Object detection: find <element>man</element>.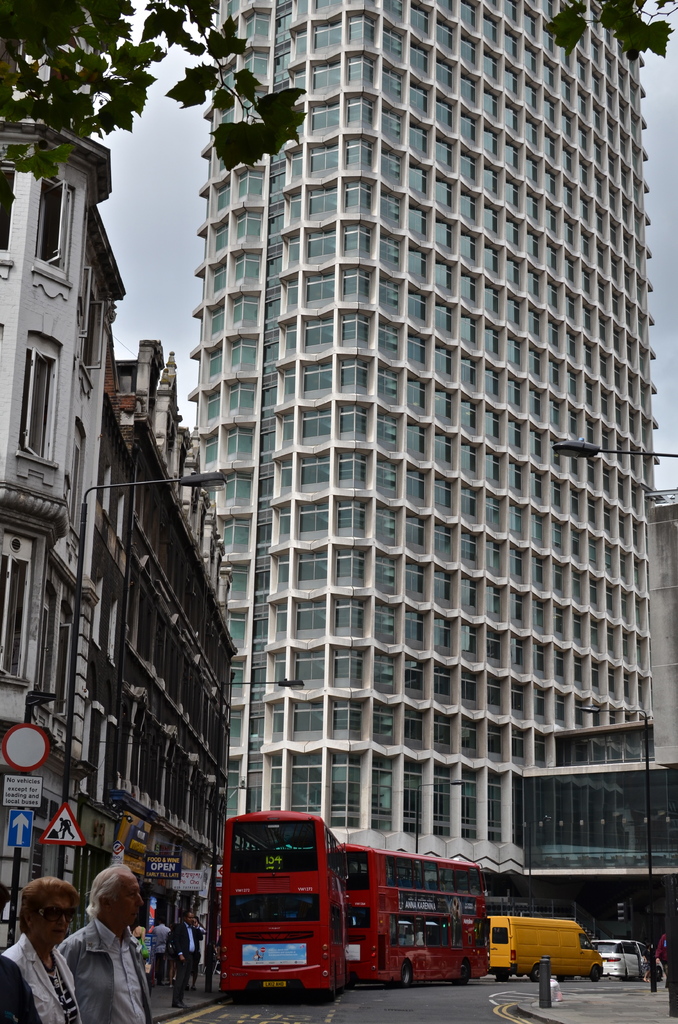
bbox=(151, 917, 174, 996).
